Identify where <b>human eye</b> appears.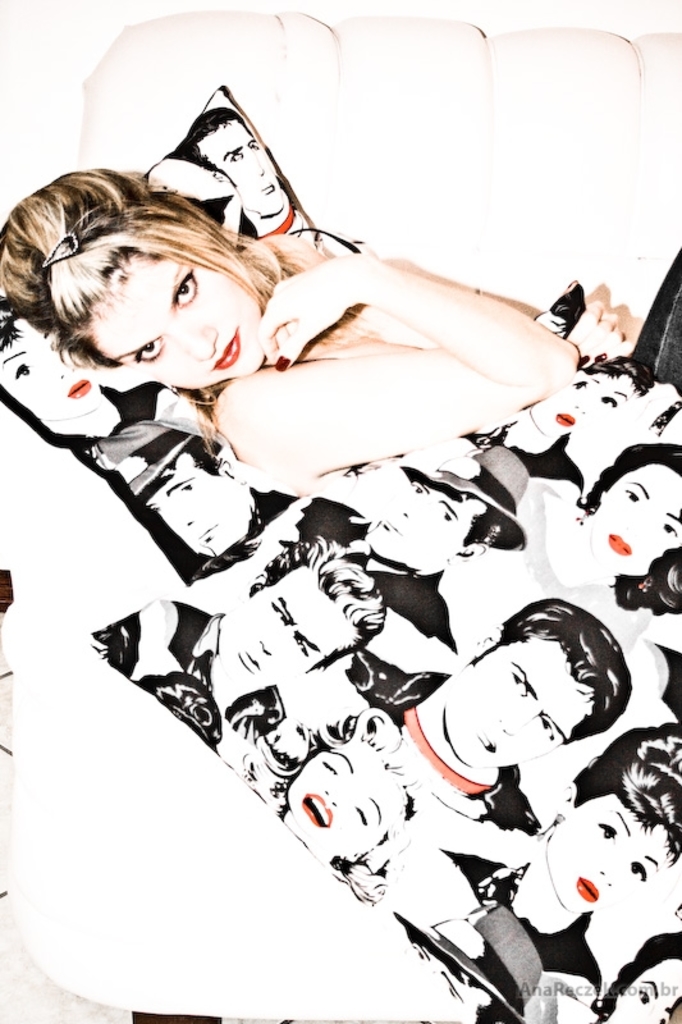
Appears at pyautogui.locateOnScreen(659, 517, 679, 540).
